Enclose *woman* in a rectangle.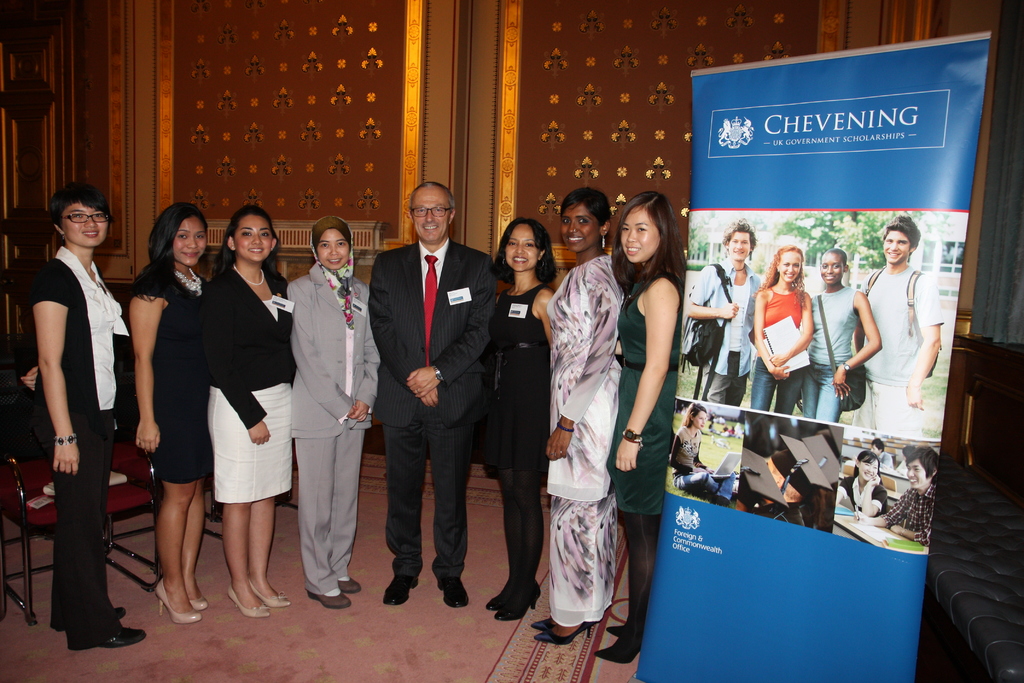
19, 182, 145, 656.
